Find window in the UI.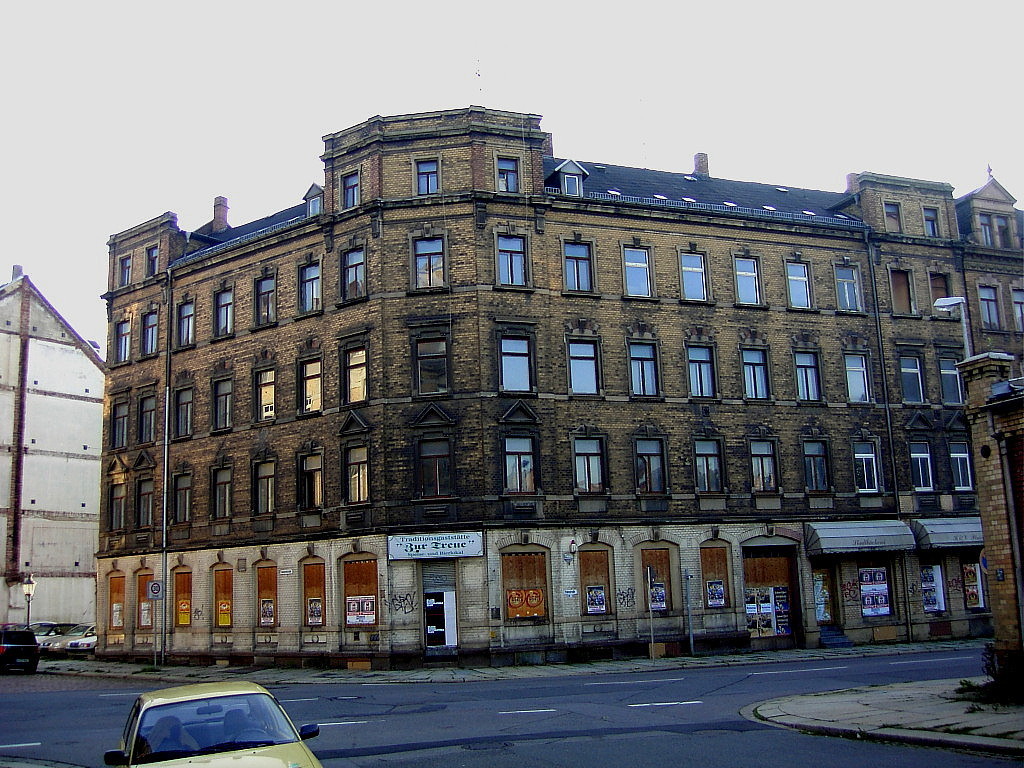
UI element at (288,438,336,515).
